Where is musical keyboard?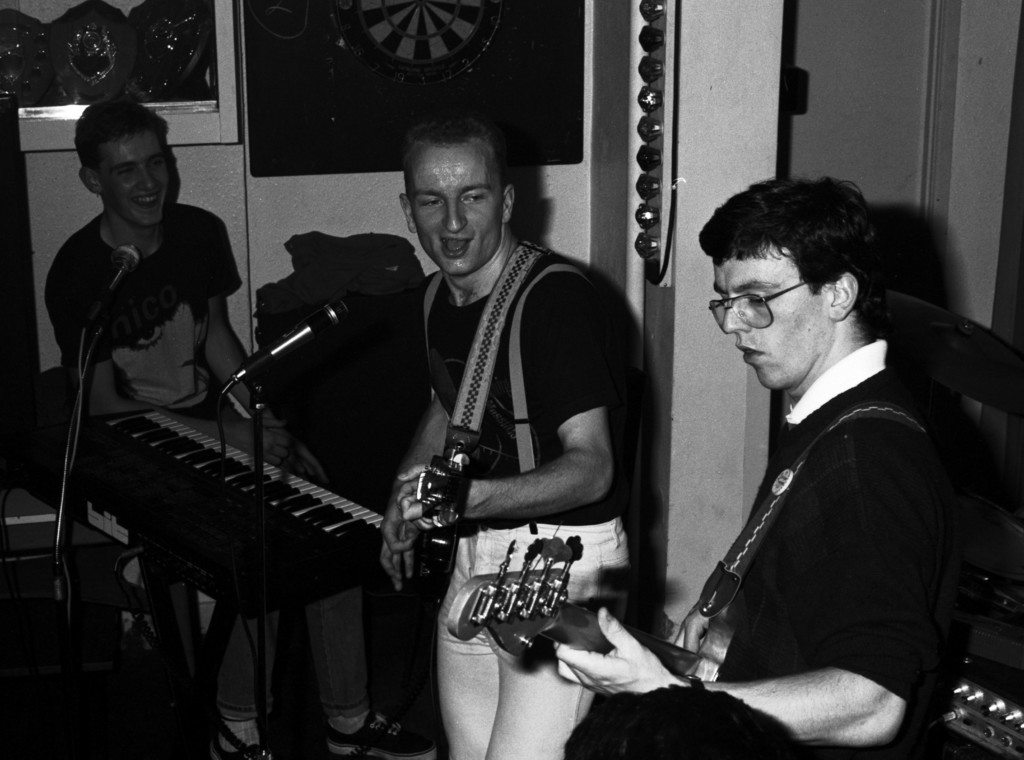
(58, 401, 412, 608).
